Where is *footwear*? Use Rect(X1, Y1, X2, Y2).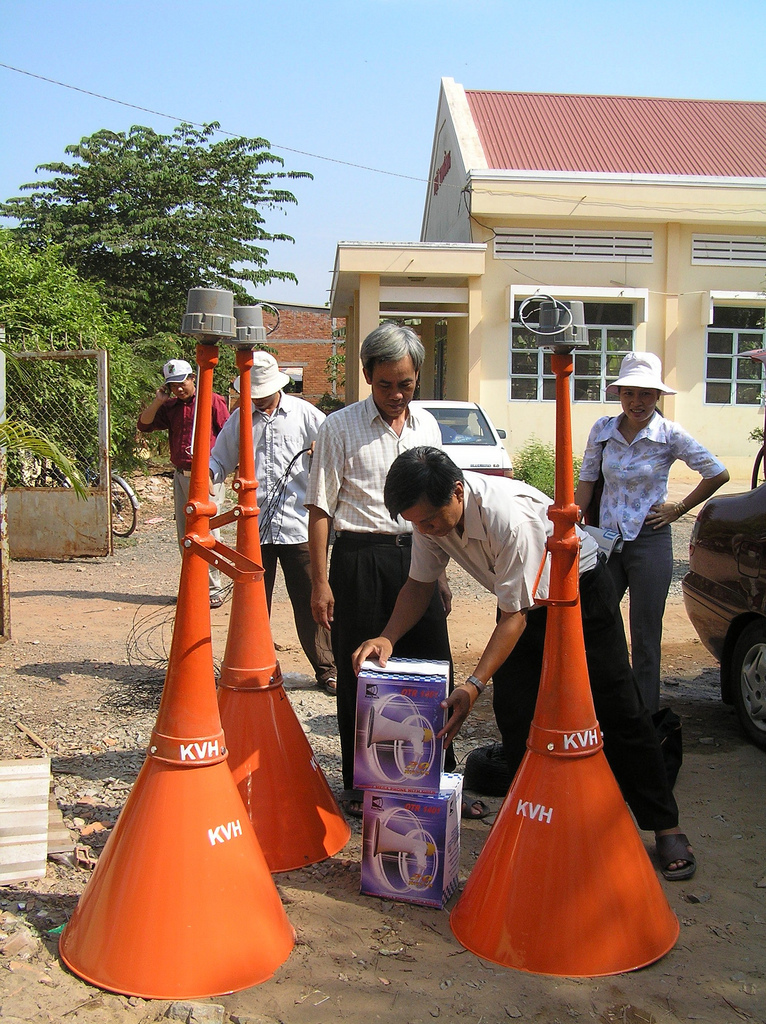
Rect(341, 787, 364, 817).
